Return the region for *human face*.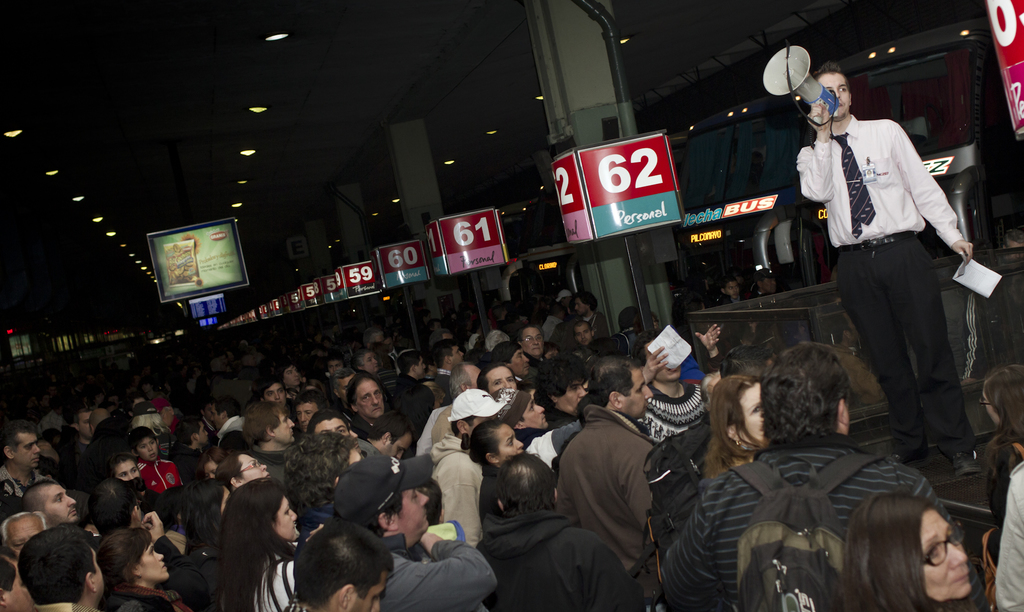
[275, 495, 299, 542].
